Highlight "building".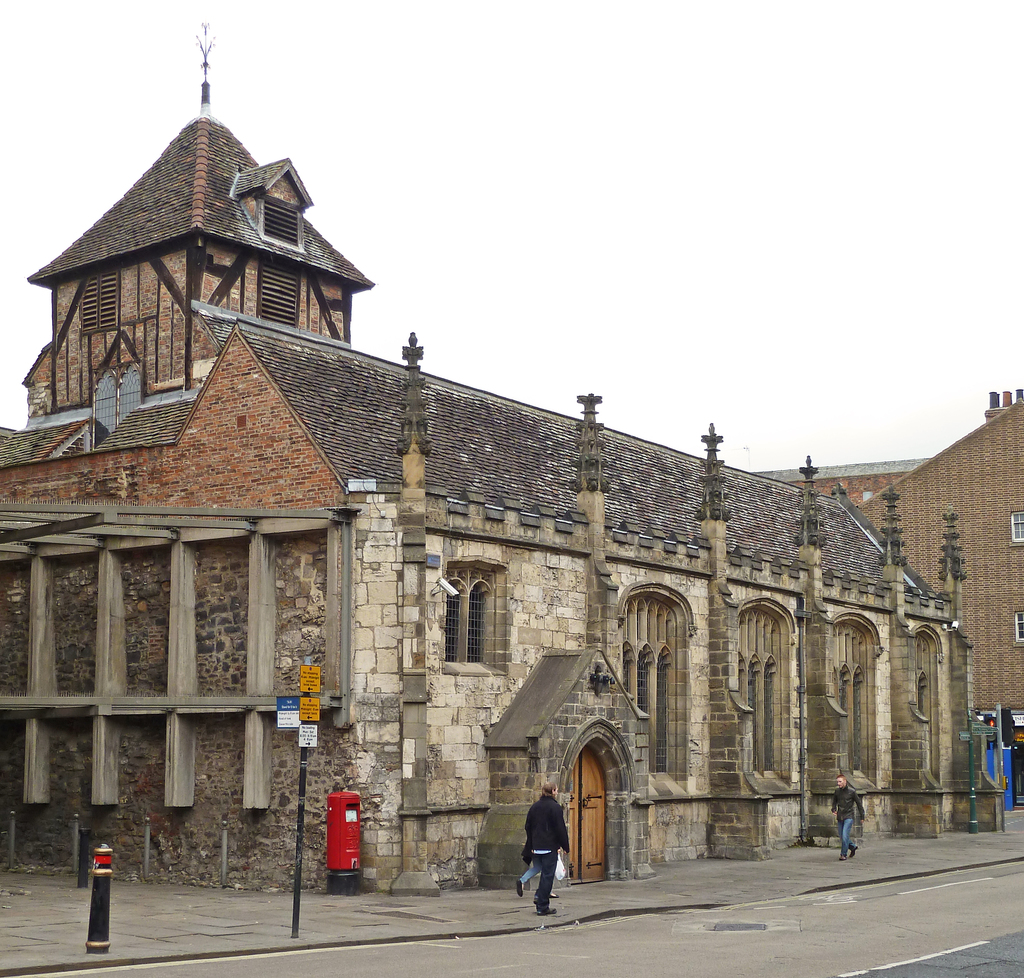
Highlighted region: [left=862, top=392, right=1023, bottom=800].
